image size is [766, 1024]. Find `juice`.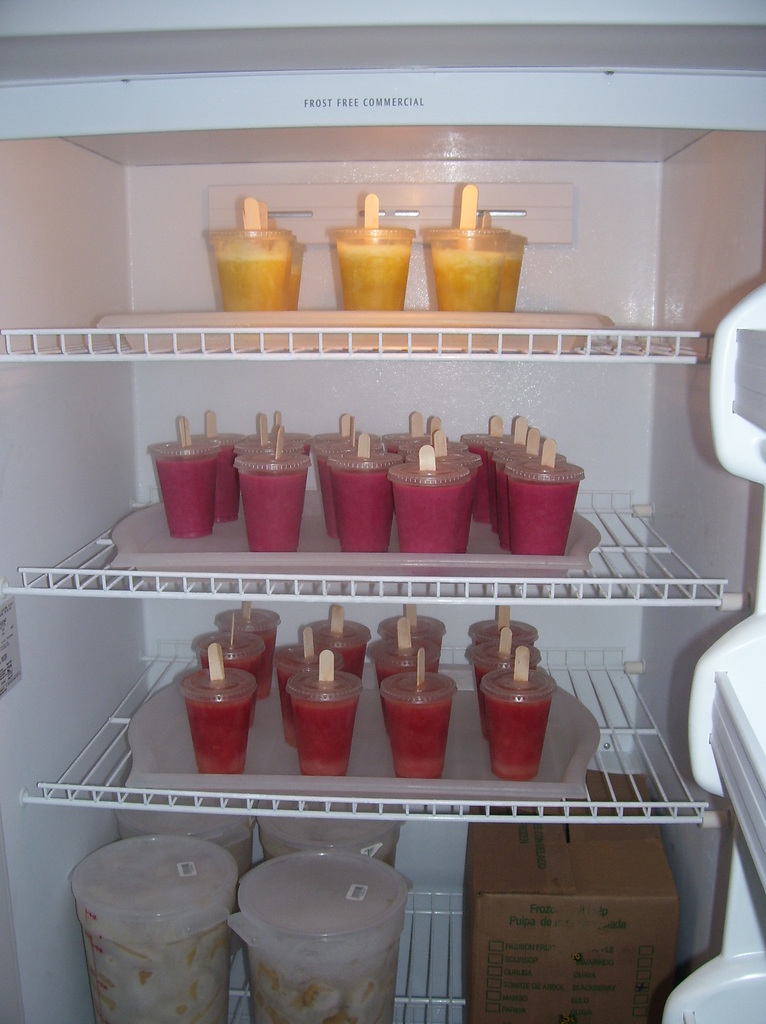
rect(210, 253, 291, 313).
